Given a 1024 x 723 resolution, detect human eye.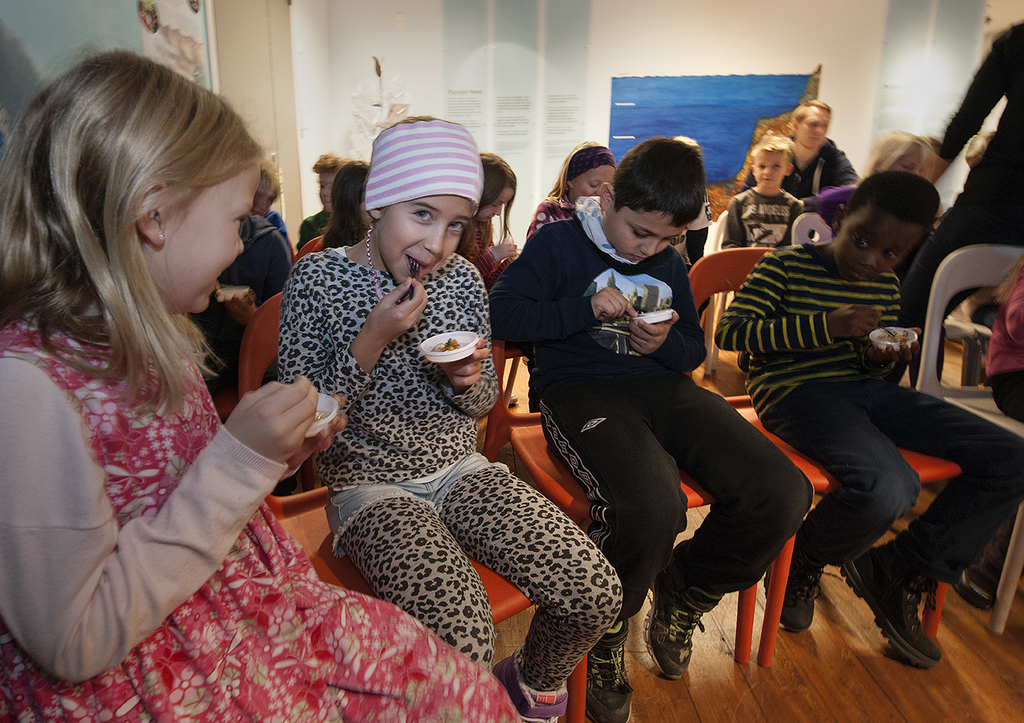
<region>319, 183, 325, 188</region>.
